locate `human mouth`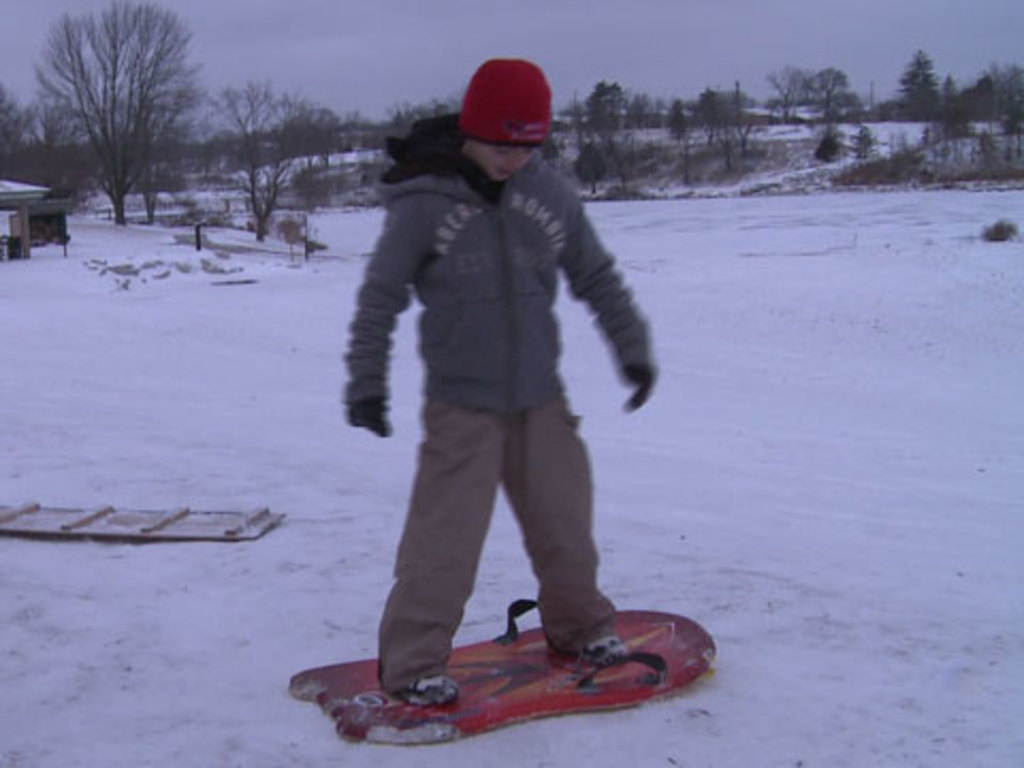
[495,171,516,181]
